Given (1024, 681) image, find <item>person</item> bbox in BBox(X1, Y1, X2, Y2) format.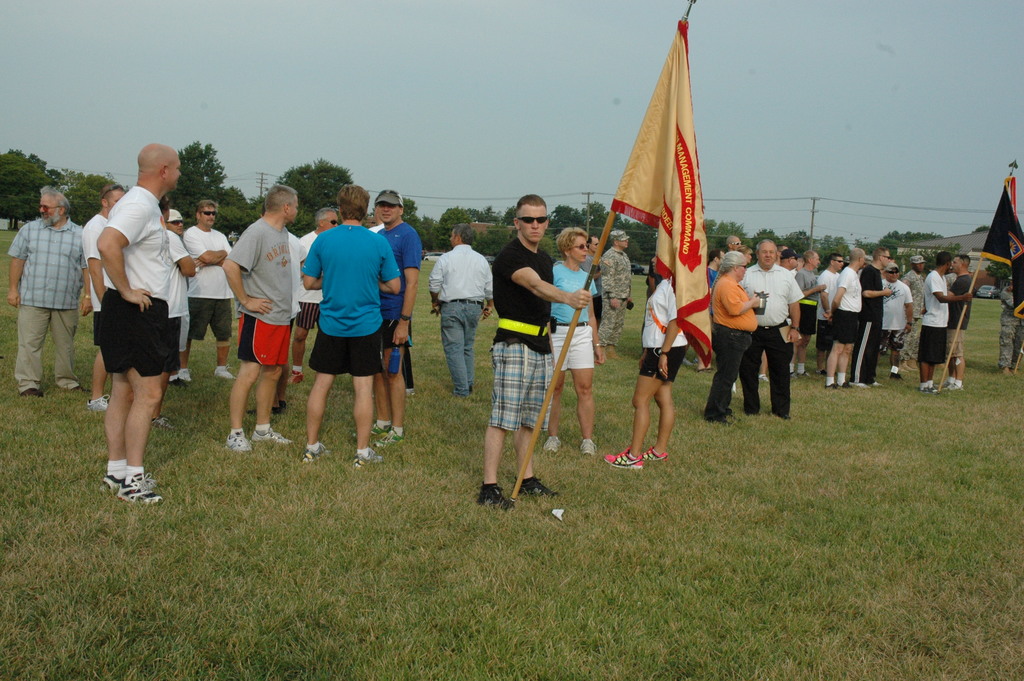
BBox(882, 266, 913, 379).
